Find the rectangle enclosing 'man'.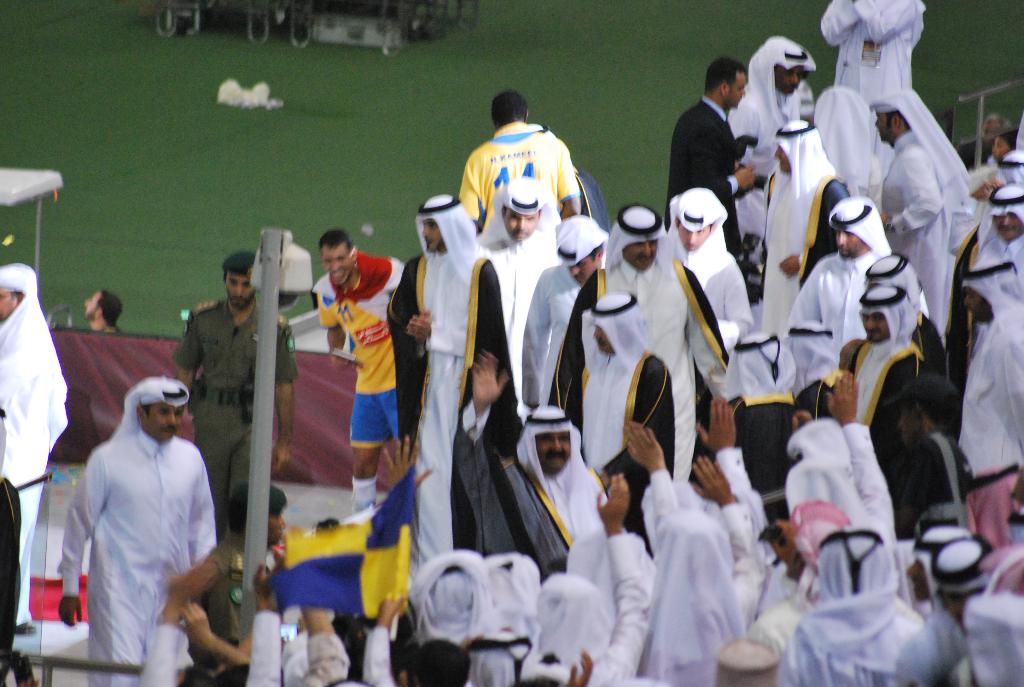
(x1=44, y1=351, x2=221, y2=679).
